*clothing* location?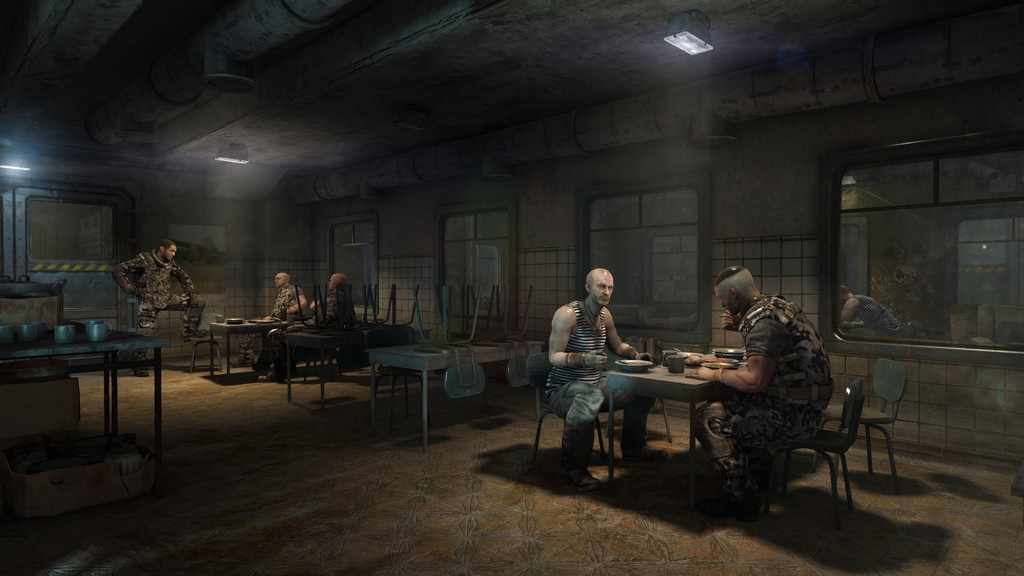
x1=245, y1=281, x2=303, y2=351
